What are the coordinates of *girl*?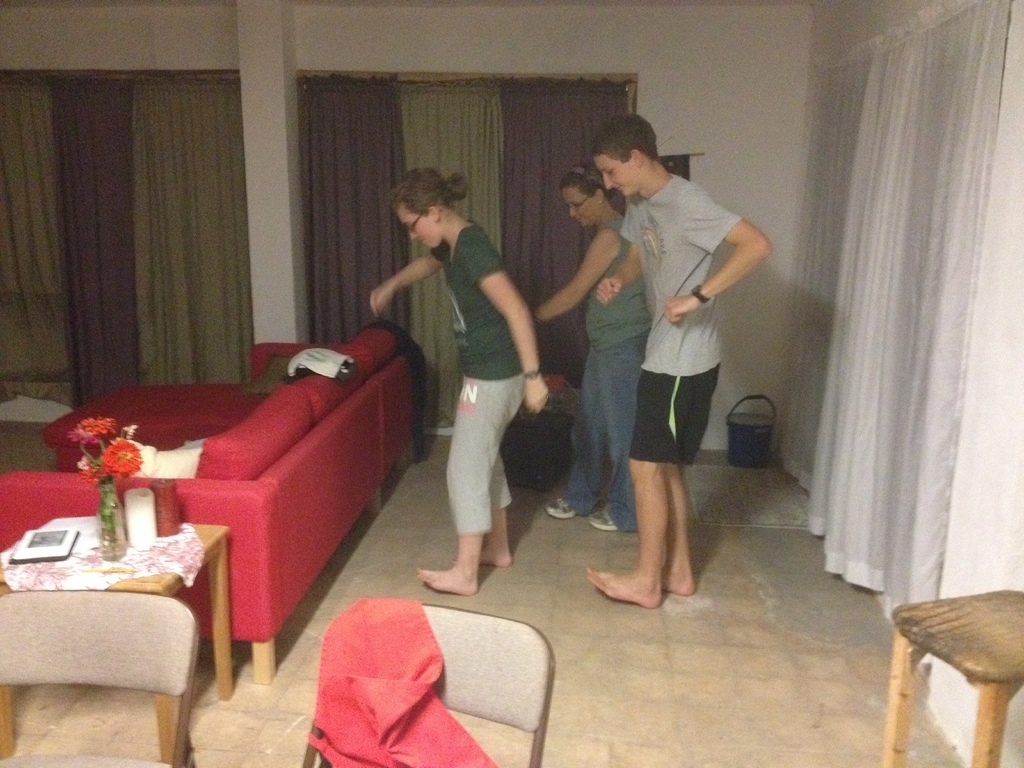
<bbox>372, 167, 550, 597</bbox>.
